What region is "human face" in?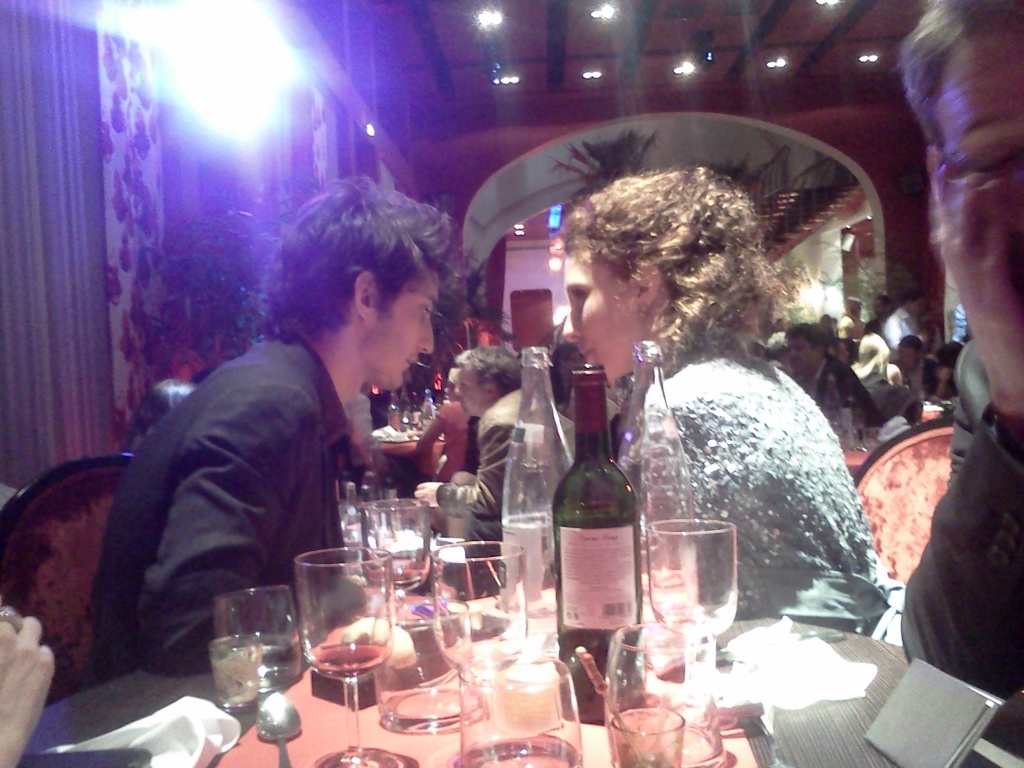
Rect(783, 337, 820, 375).
